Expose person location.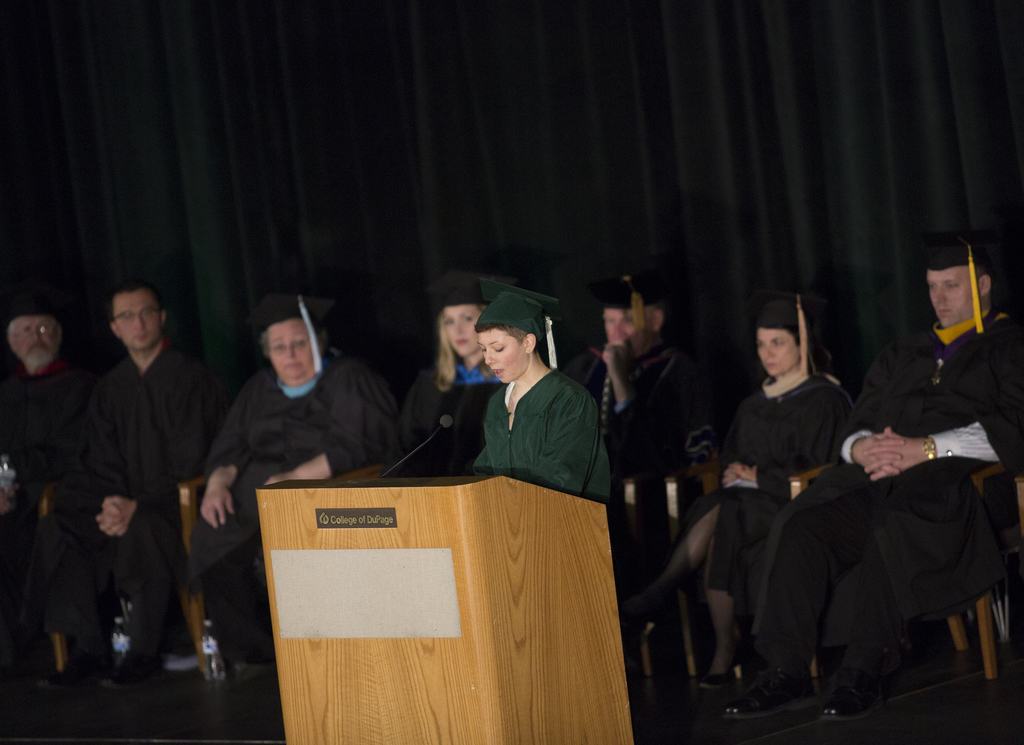
Exposed at crop(593, 276, 702, 543).
